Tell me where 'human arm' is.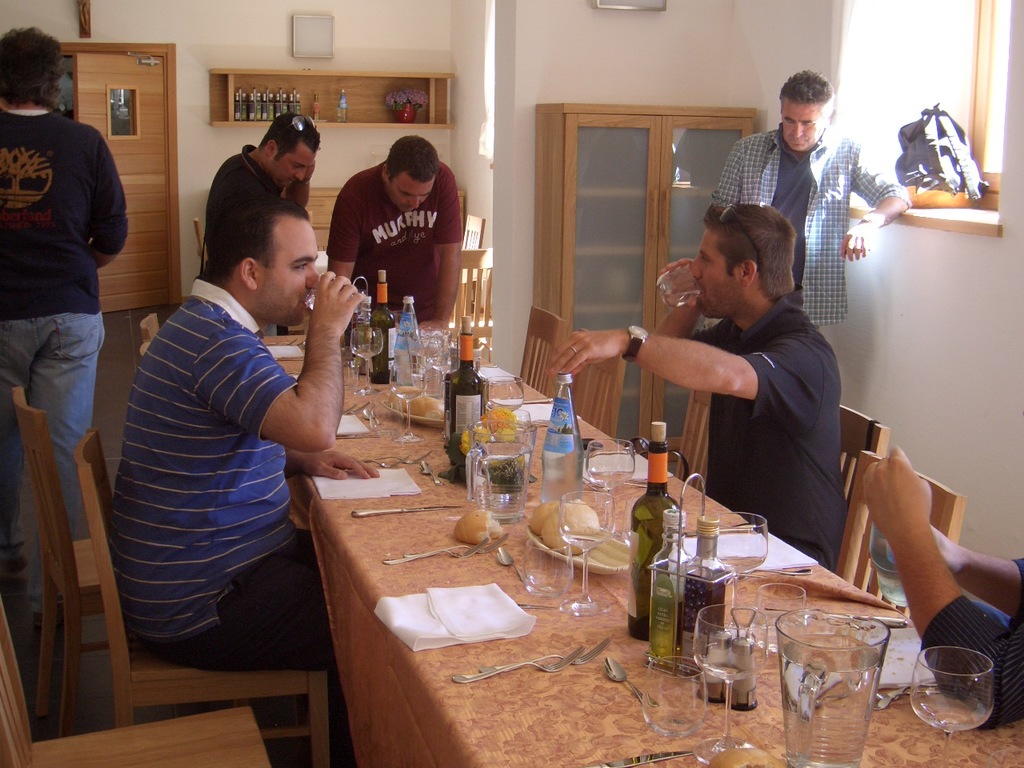
'human arm' is at pyautogui.locateOnScreen(420, 164, 466, 334).
